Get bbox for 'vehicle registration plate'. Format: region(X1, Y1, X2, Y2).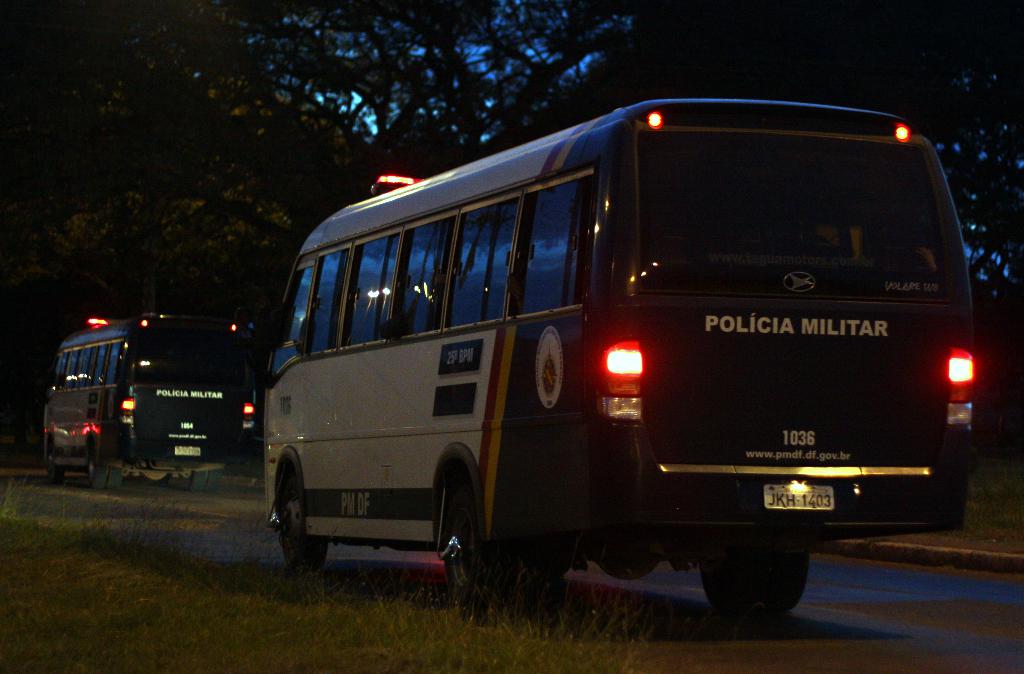
region(173, 439, 202, 459).
